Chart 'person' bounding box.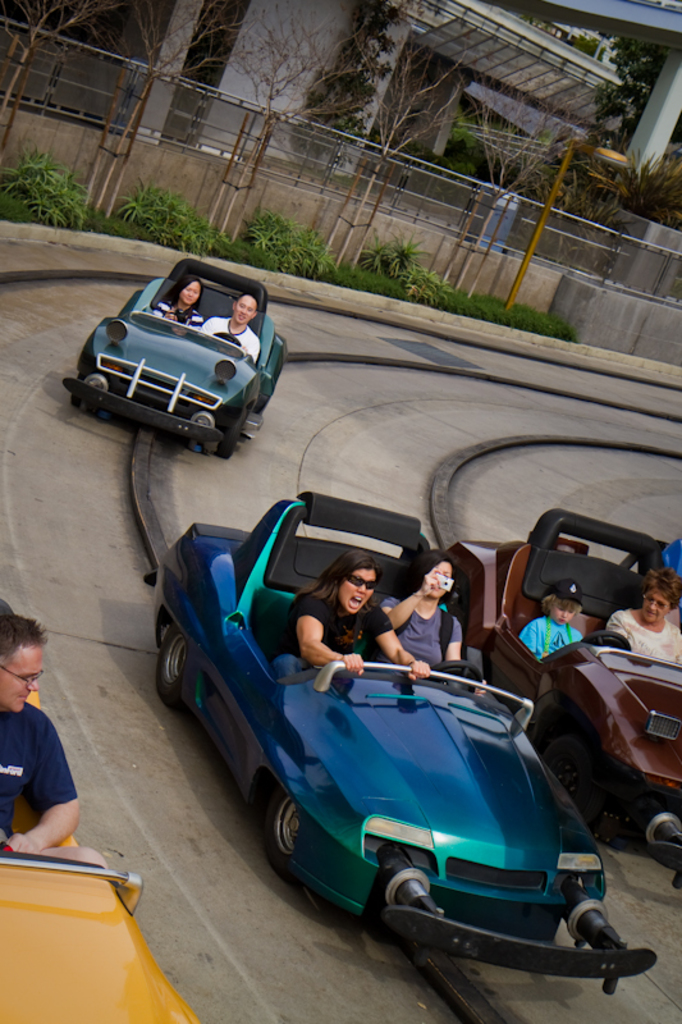
Charted: [201,287,256,370].
